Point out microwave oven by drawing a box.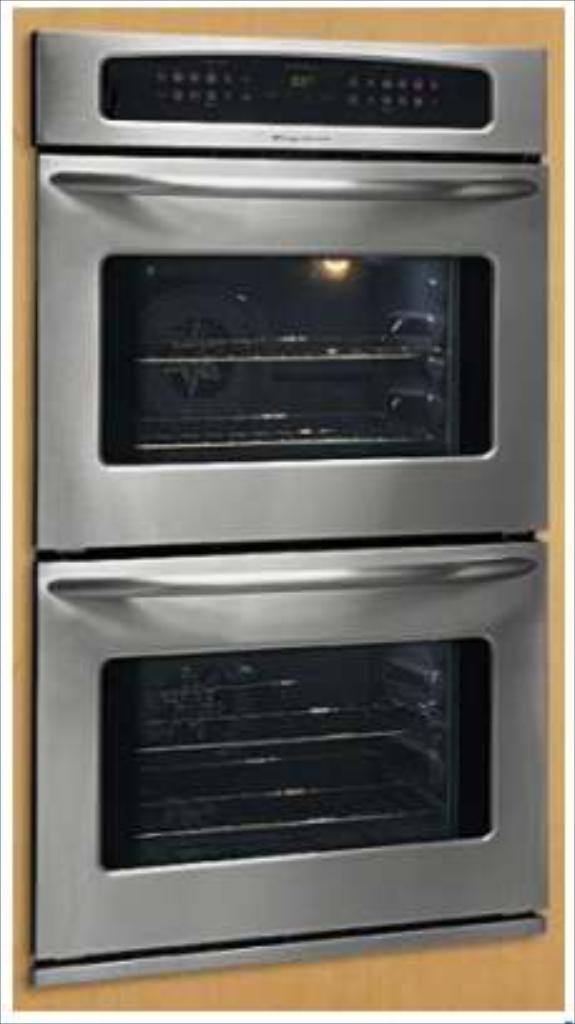
x1=33, y1=35, x2=547, y2=979.
